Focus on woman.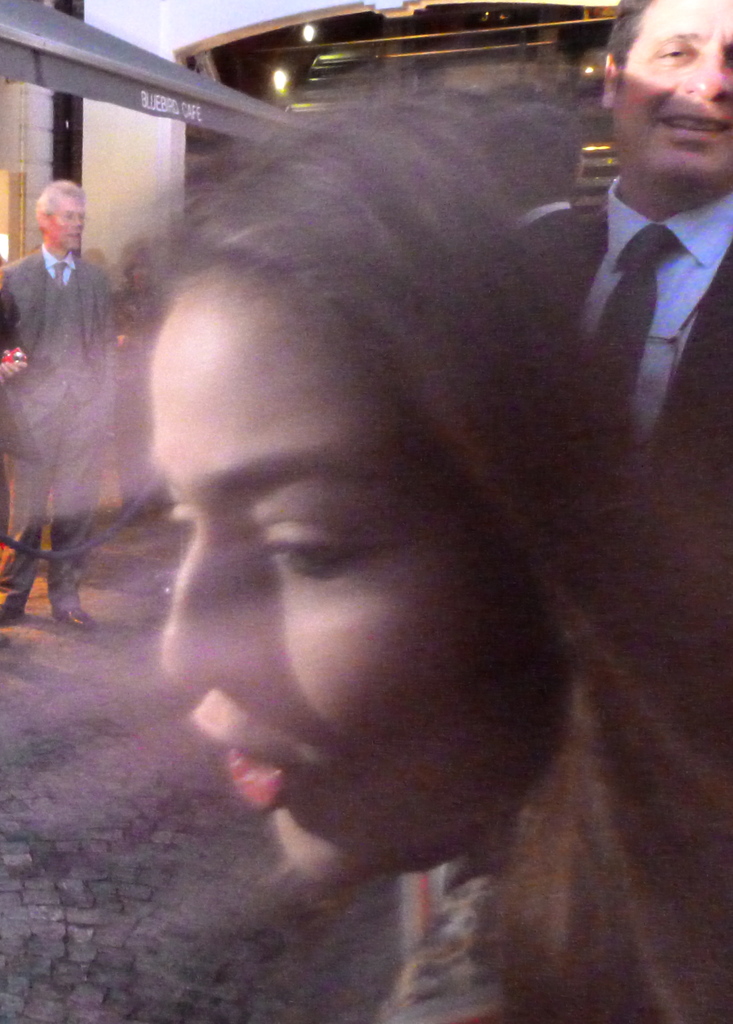
Focused at (x1=106, y1=241, x2=180, y2=527).
